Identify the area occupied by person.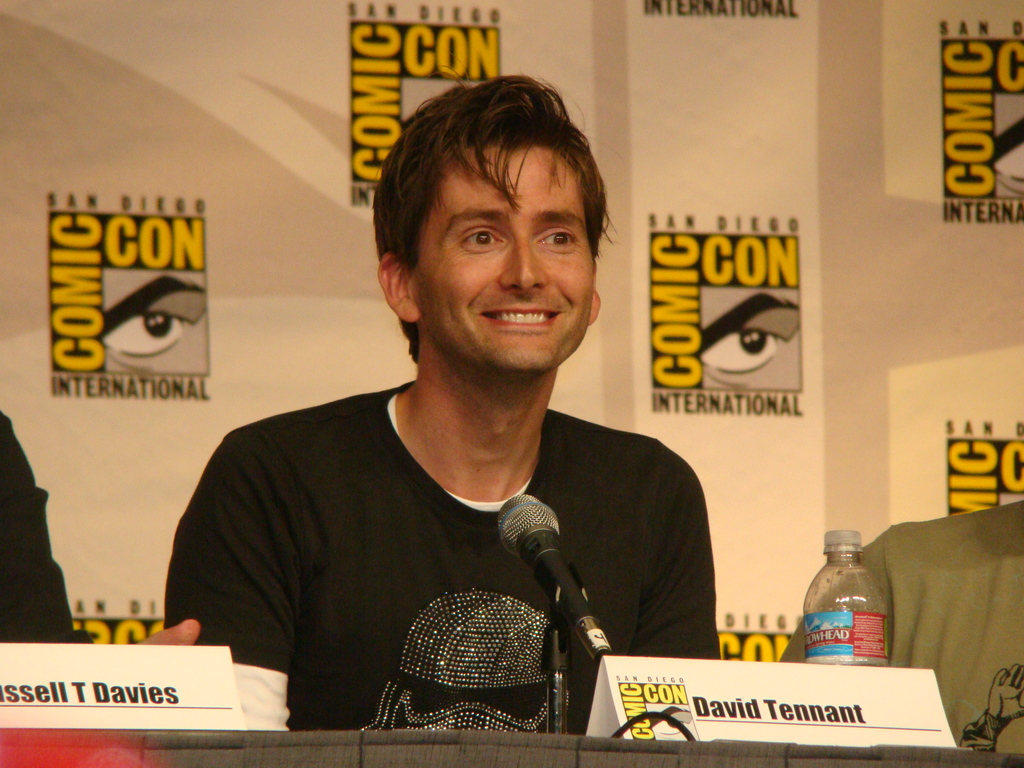
Area: [202, 76, 758, 743].
